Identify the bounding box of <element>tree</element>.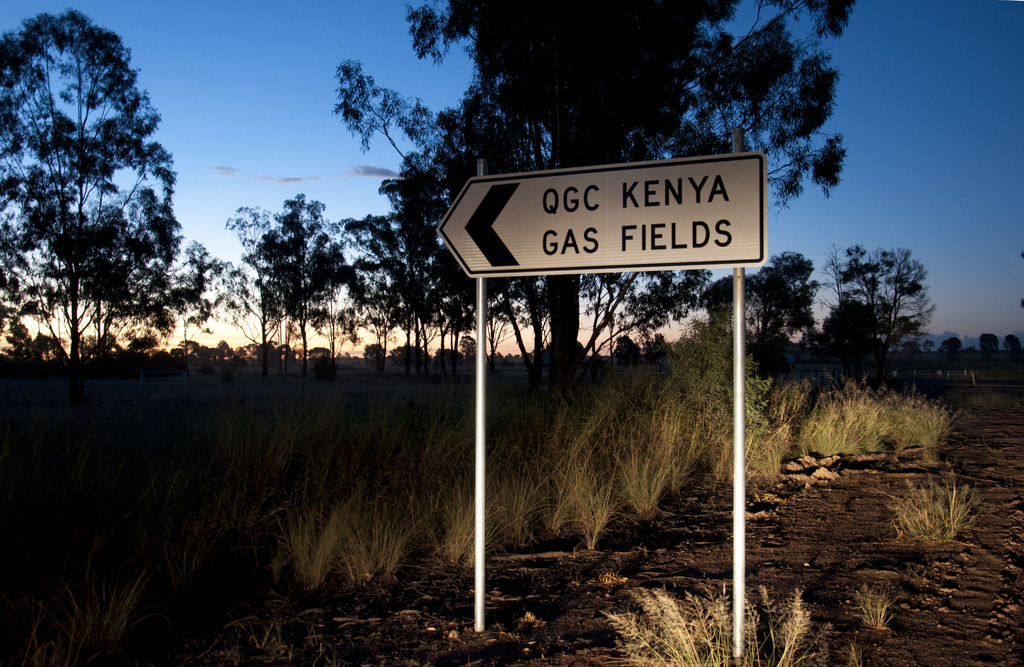
locate(20, 0, 184, 402).
